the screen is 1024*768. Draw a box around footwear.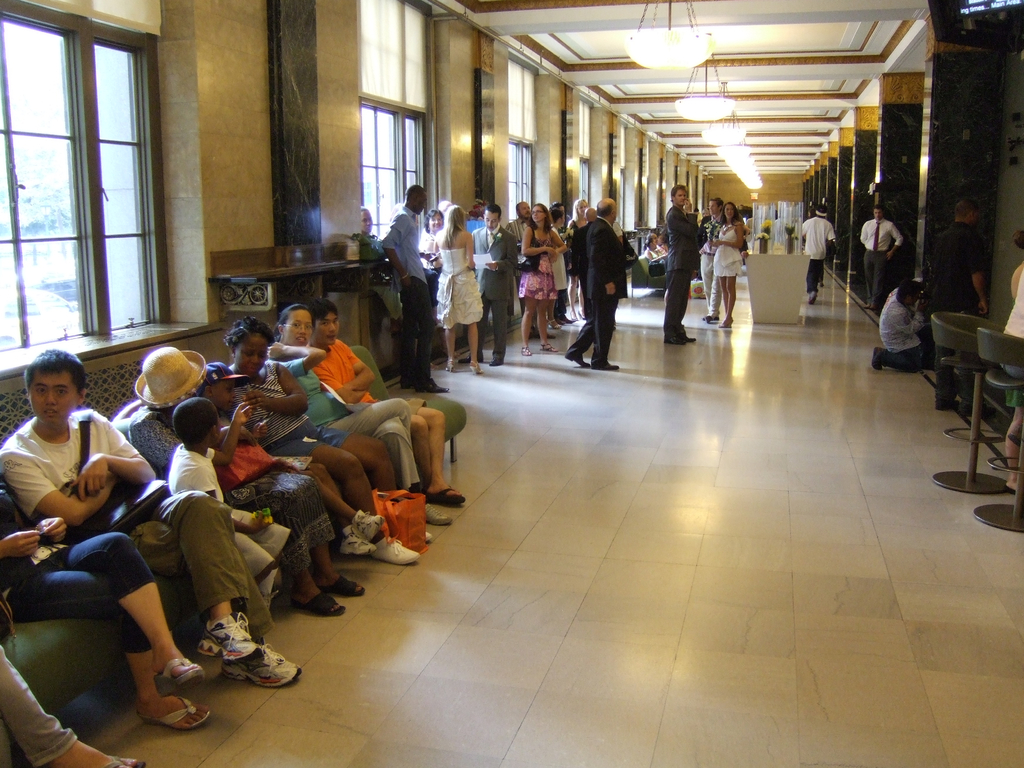
{"x1": 292, "y1": 593, "x2": 346, "y2": 614}.
